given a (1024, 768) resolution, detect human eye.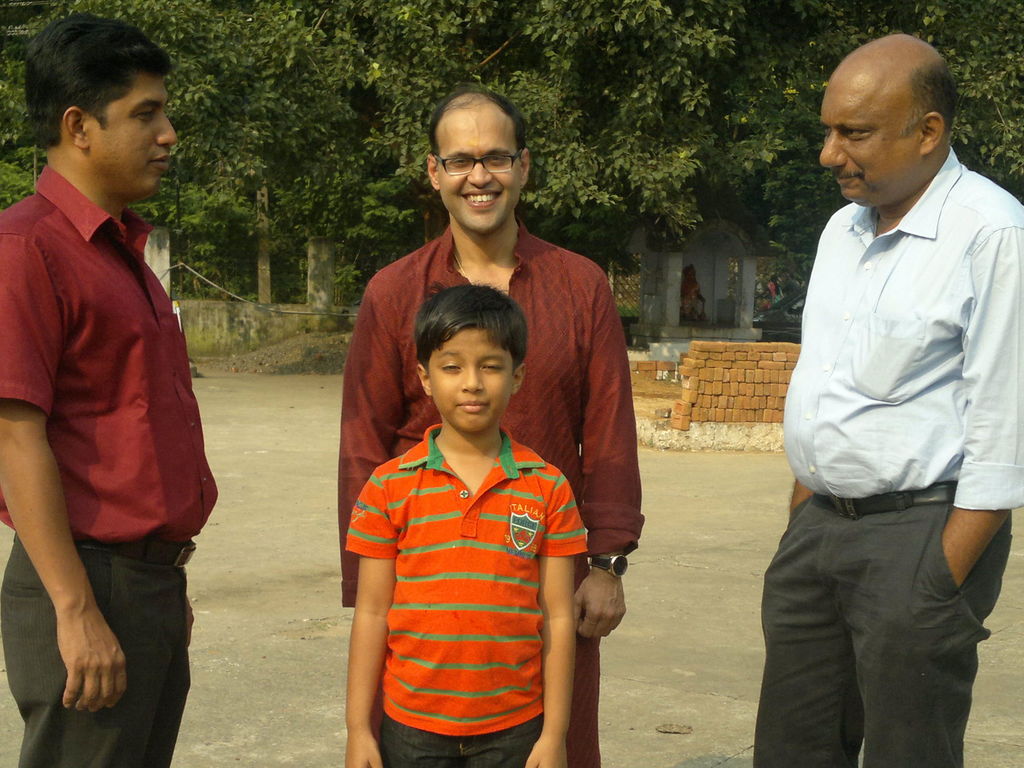
<region>131, 103, 164, 124</region>.
